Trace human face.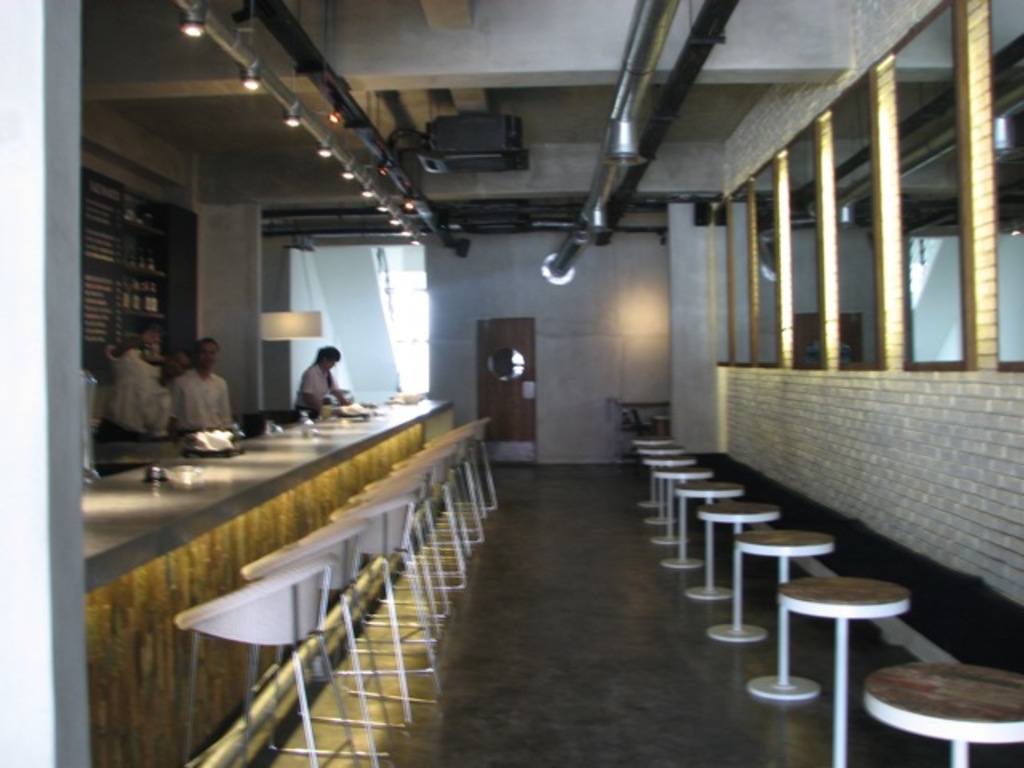
Traced to 322/355/334/370.
